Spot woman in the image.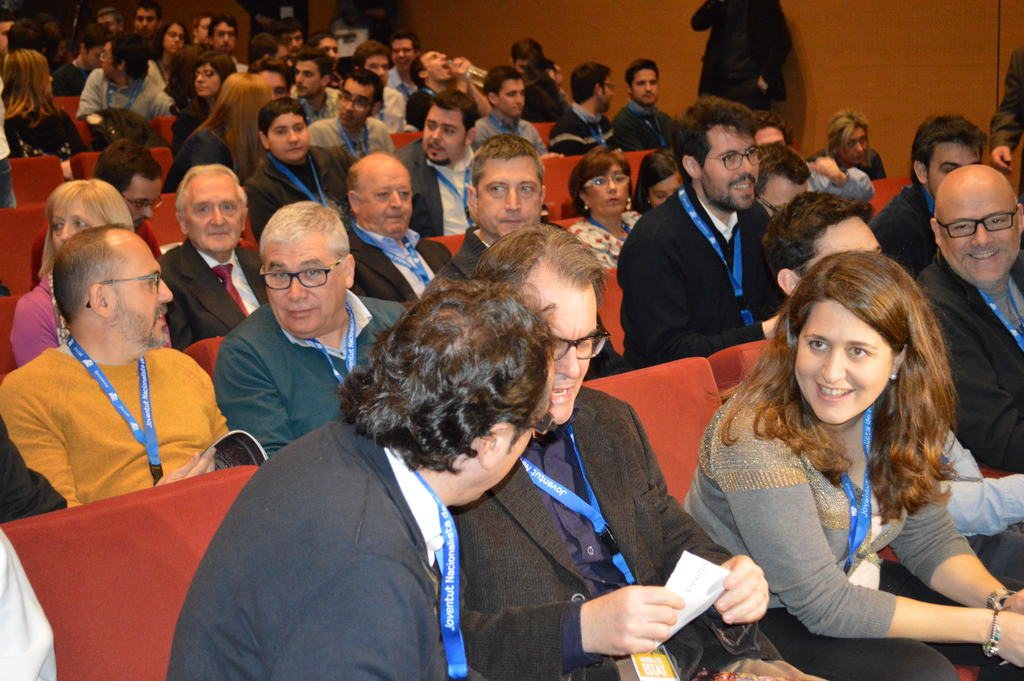
woman found at pyautogui.locateOnScreen(9, 172, 173, 370).
